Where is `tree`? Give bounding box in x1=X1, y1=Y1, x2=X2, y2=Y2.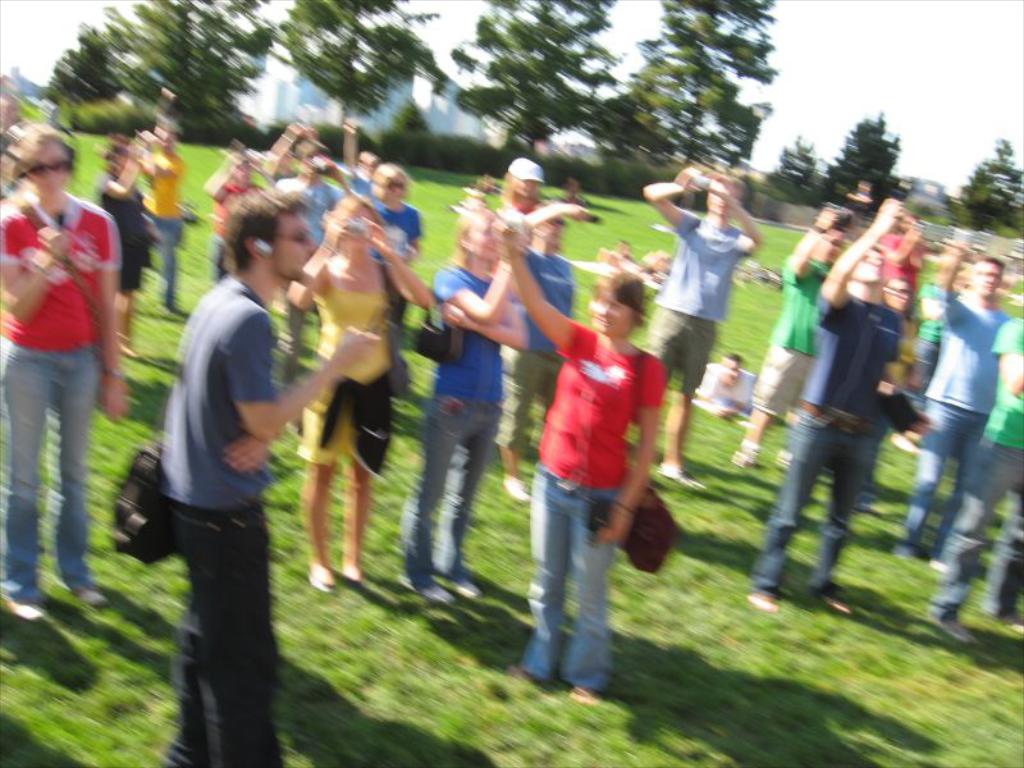
x1=957, y1=137, x2=1023, y2=234.
